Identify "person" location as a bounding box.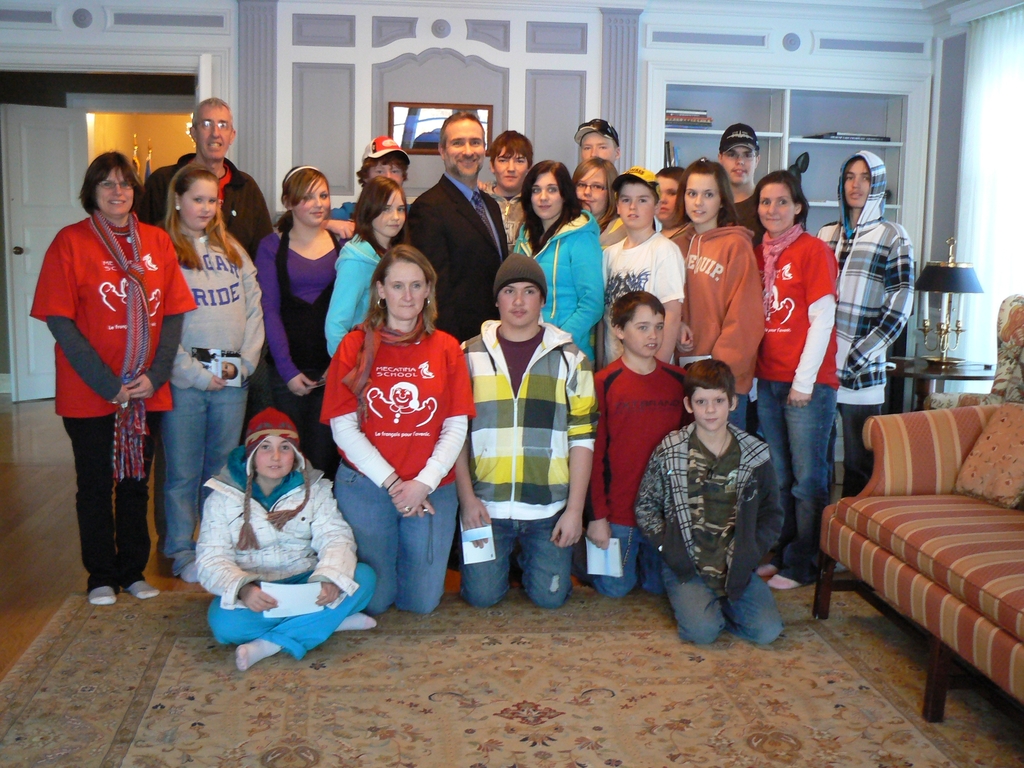
rect(355, 138, 407, 178).
